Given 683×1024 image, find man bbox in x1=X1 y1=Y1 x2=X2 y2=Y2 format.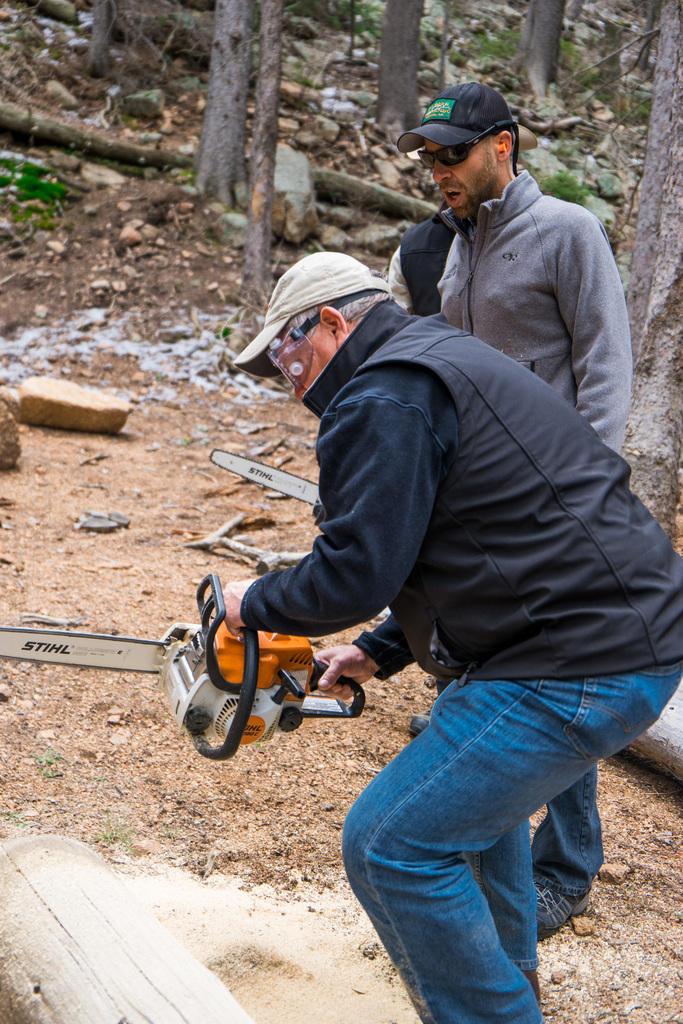
x1=377 y1=87 x2=632 y2=934.
